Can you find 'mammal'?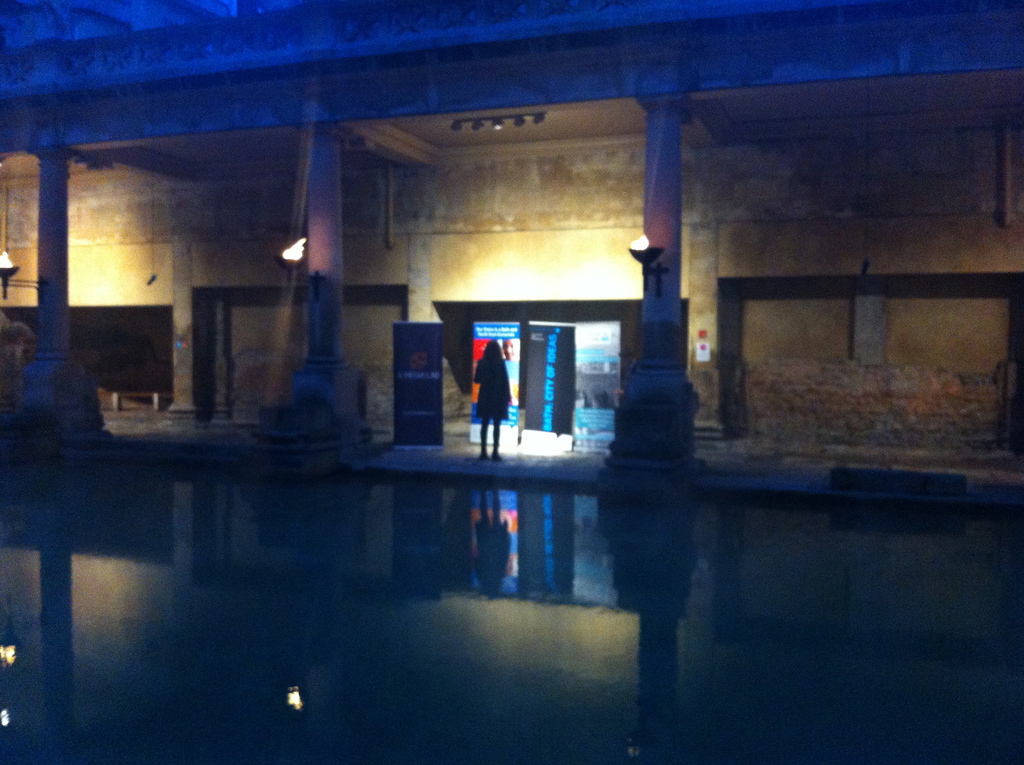
Yes, bounding box: crop(470, 327, 522, 456).
